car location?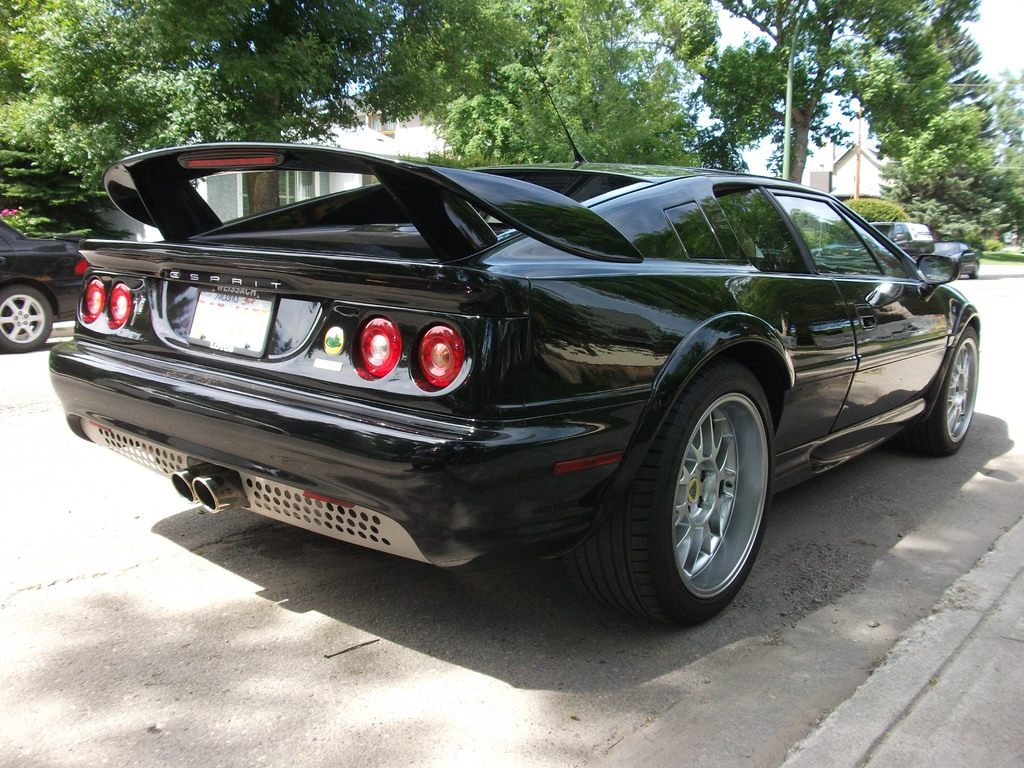
crop(932, 239, 982, 274)
